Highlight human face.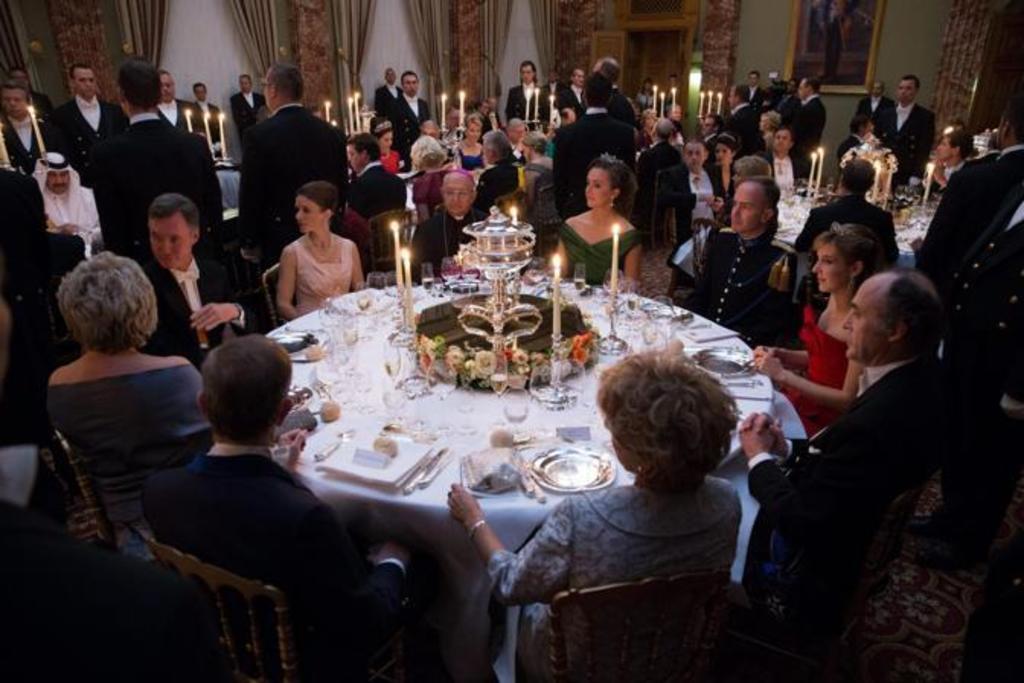
Highlighted region: box=[375, 123, 393, 148].
